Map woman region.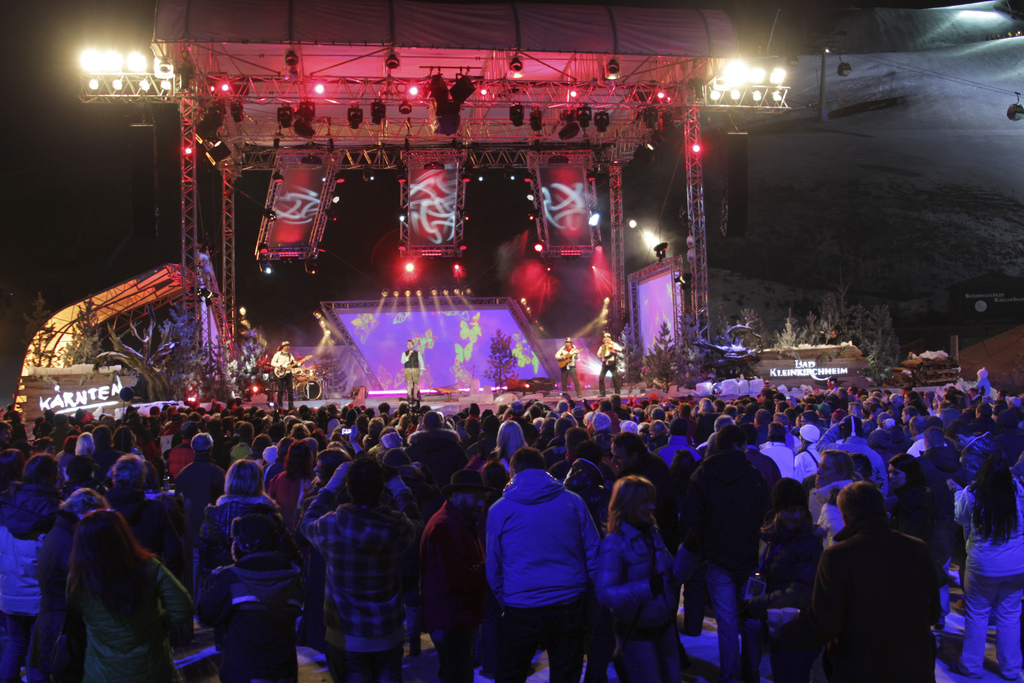
Mapped to <bbox>597, 455, 685, 682</bbox>.
